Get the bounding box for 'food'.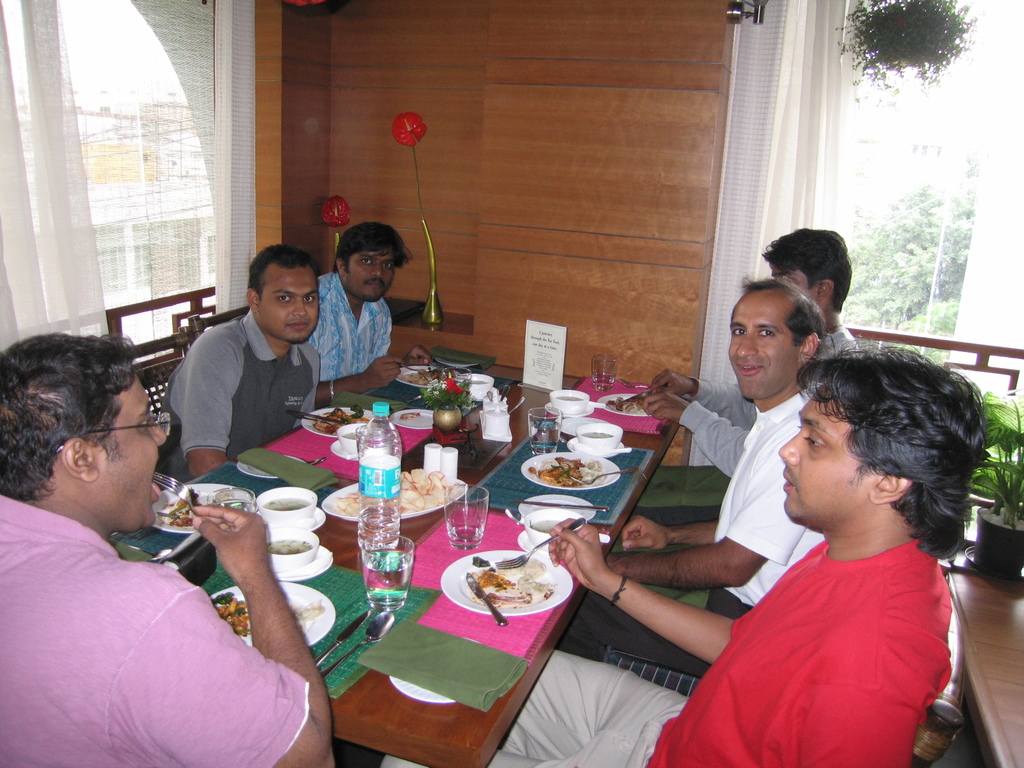
<box>465,554,549,609</box>.
